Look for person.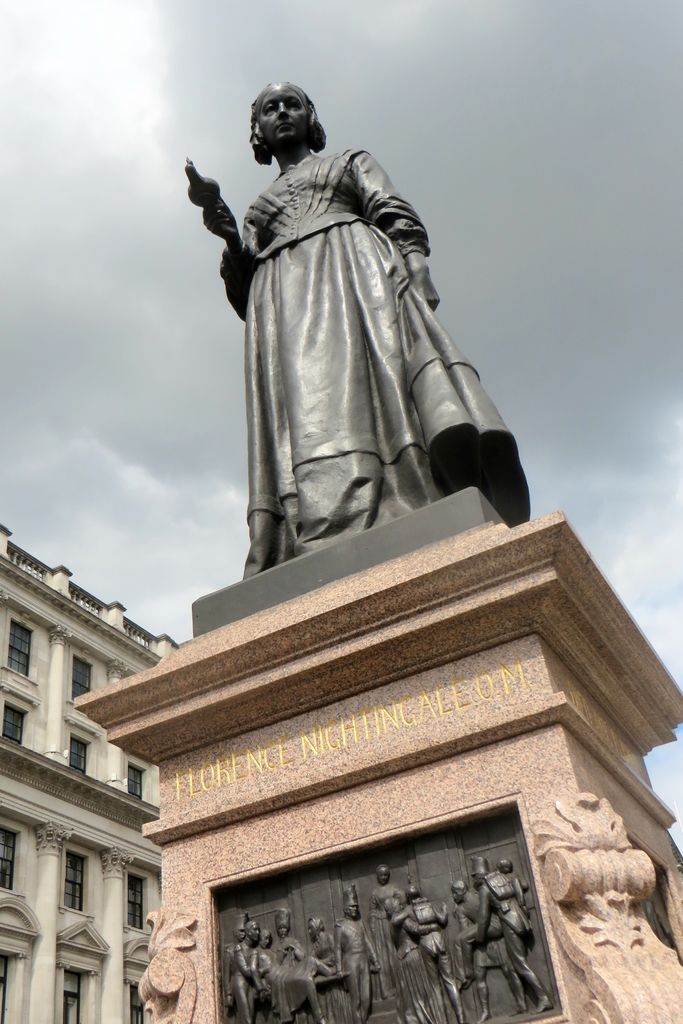
Found: {"left": 182, "top": 79, "right": 531, "bottom": 578}.
